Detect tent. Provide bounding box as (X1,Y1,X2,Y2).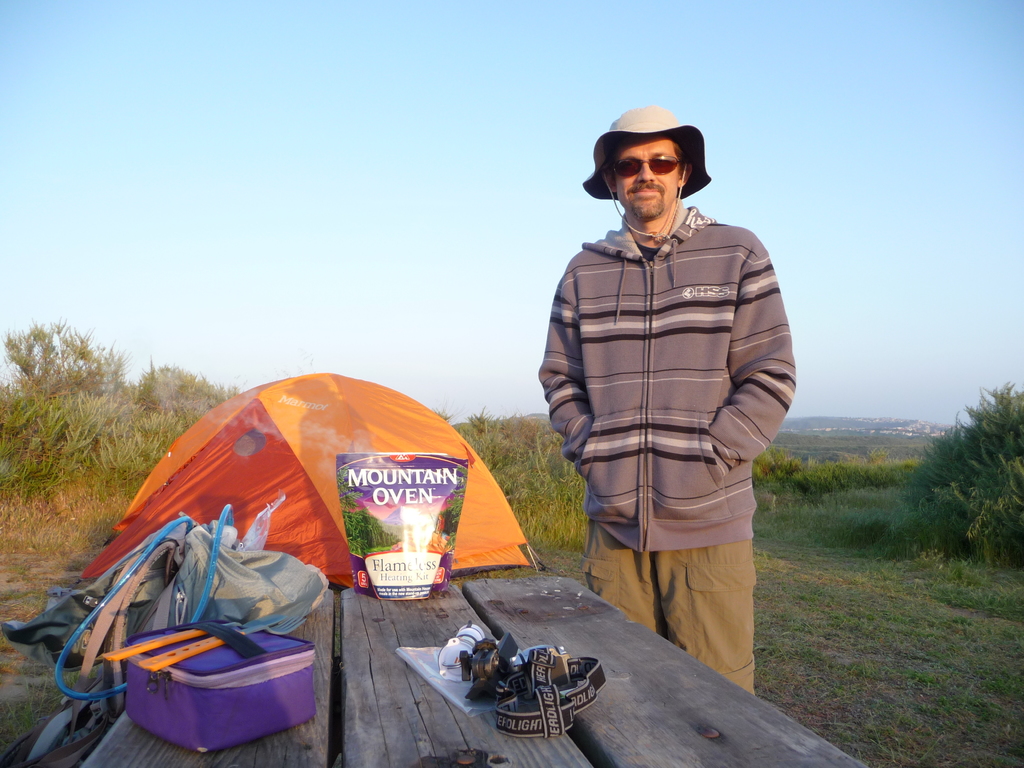
(72,375,550,648).
